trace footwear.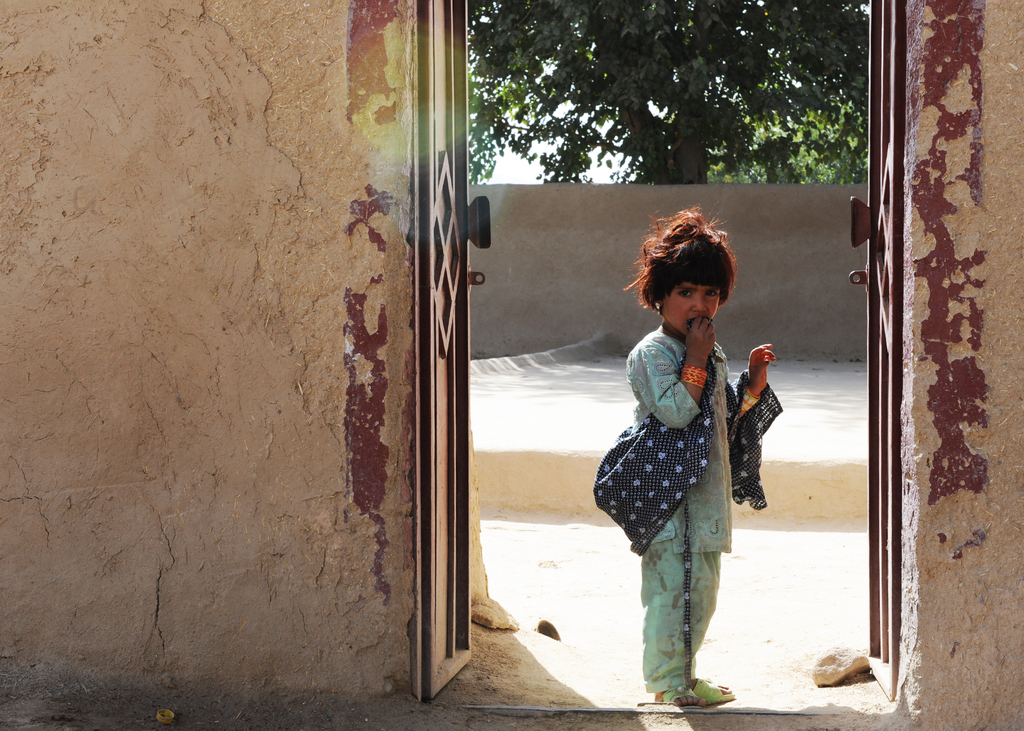
Traced to 659/684/707/706.
